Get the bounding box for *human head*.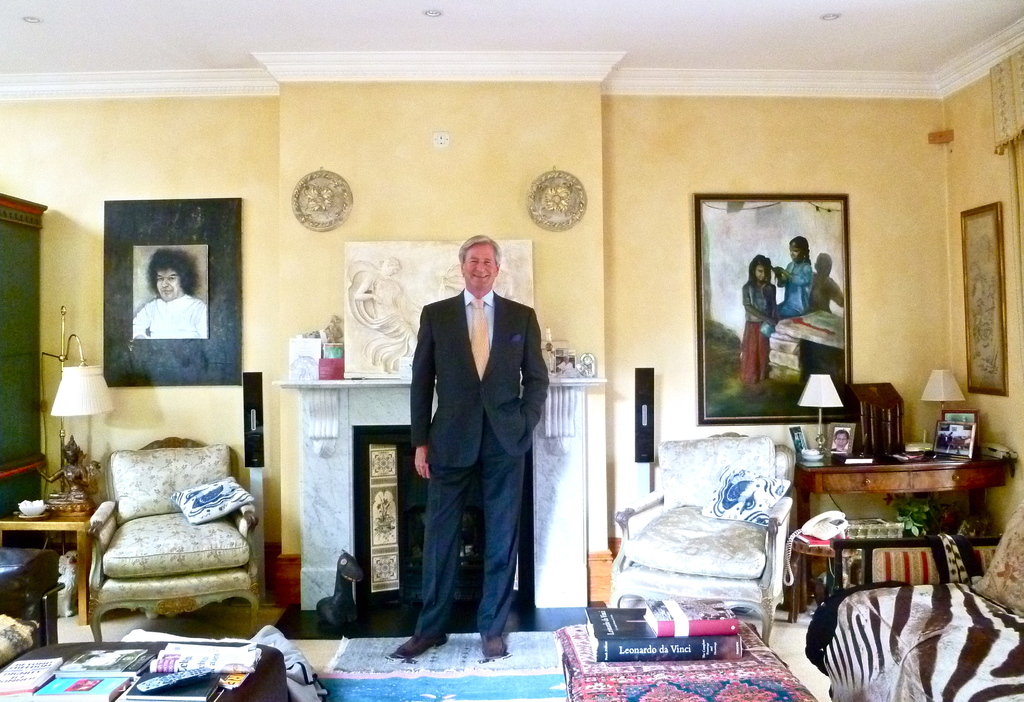
region(789, 234, 809, 259).
